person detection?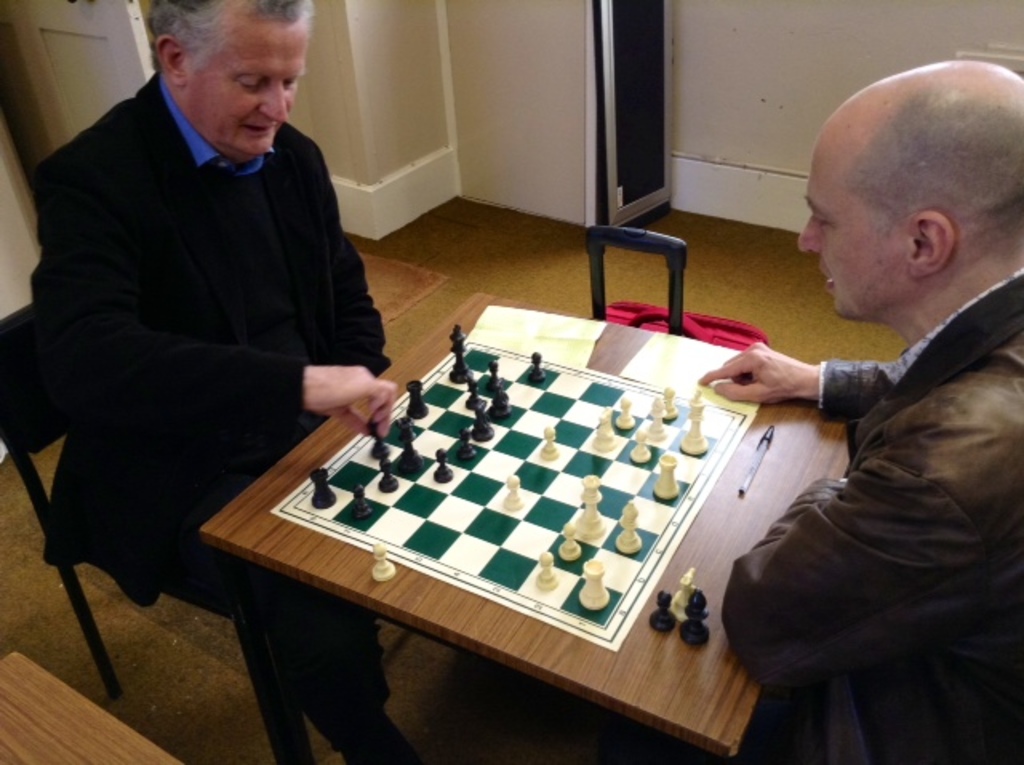
(48, 0, 446, 634)
